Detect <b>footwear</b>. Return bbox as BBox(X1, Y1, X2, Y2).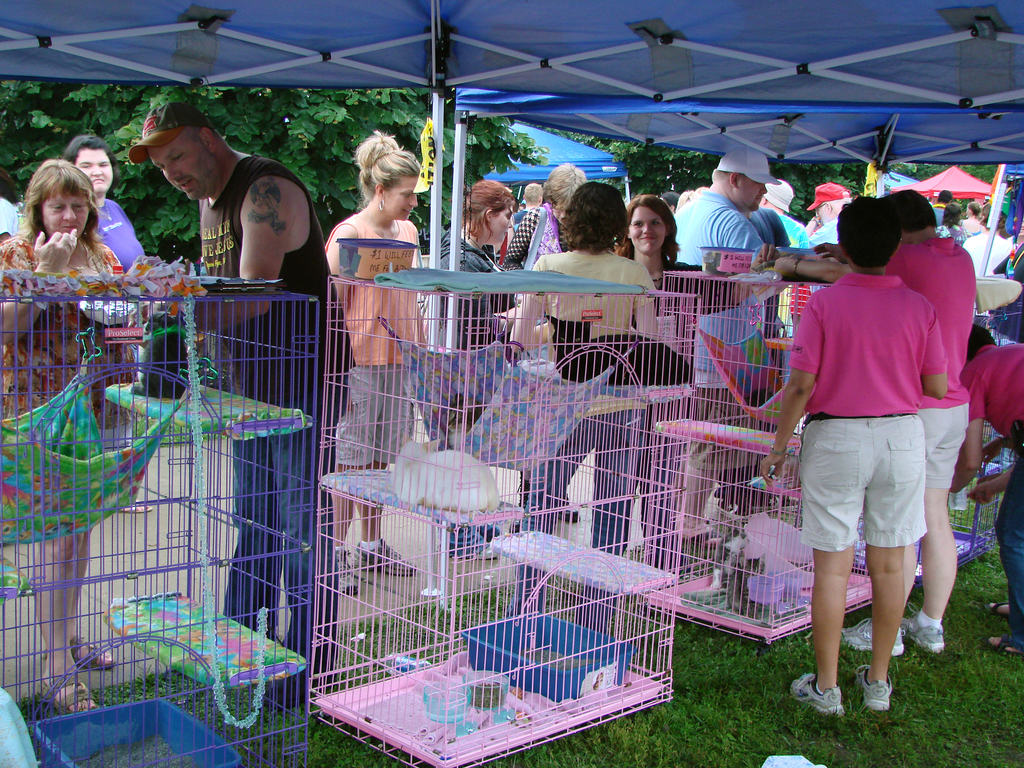
BBox(333, 550, 360, 600).
